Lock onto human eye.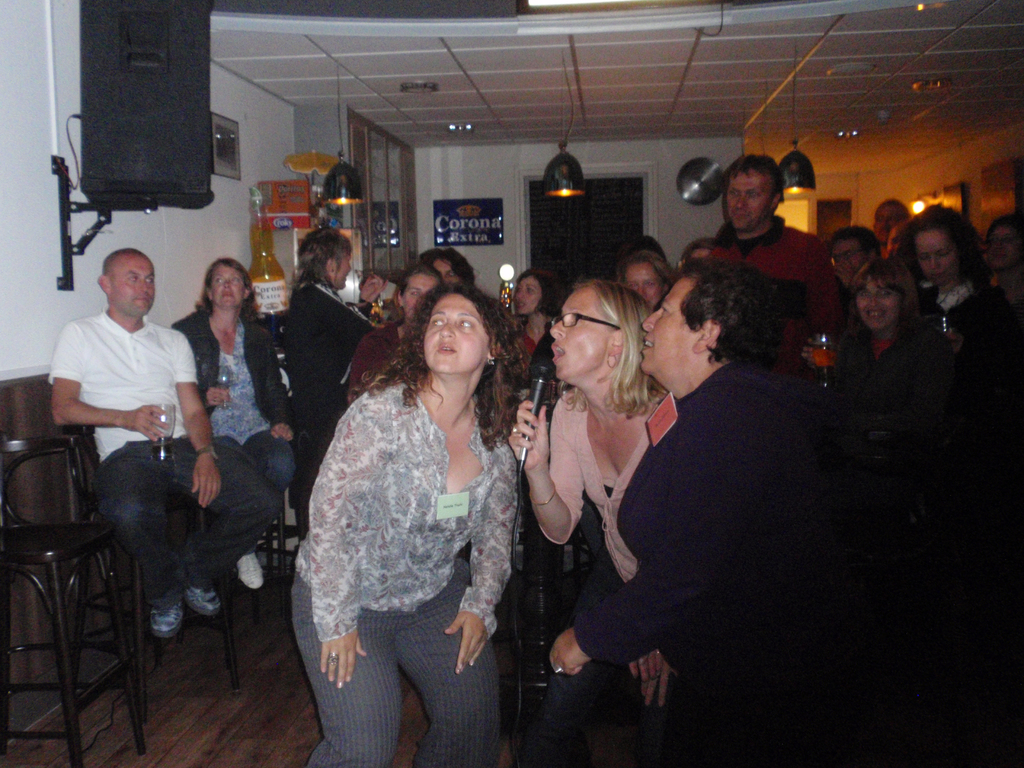
Locked: <bbox>232, 276, 241, 283</bbox>.
